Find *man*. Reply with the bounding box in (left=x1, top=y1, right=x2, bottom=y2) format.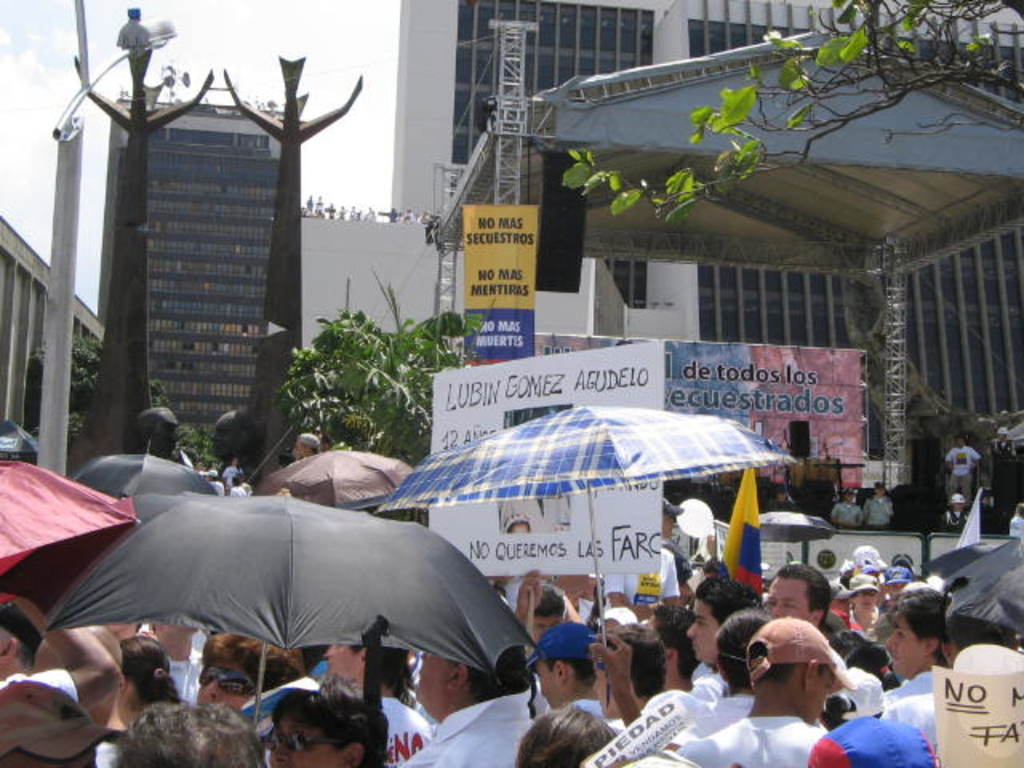
(left=766, top=560, right=829, bottom=629).
